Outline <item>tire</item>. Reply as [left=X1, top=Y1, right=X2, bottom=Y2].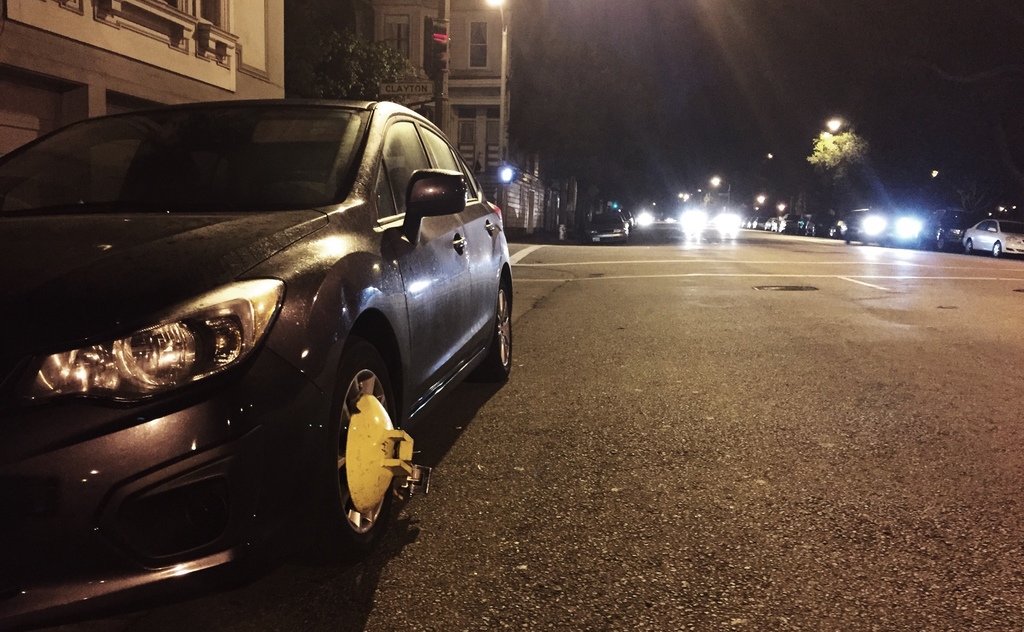
[left=302, top=348, right=436, bottom=540].
